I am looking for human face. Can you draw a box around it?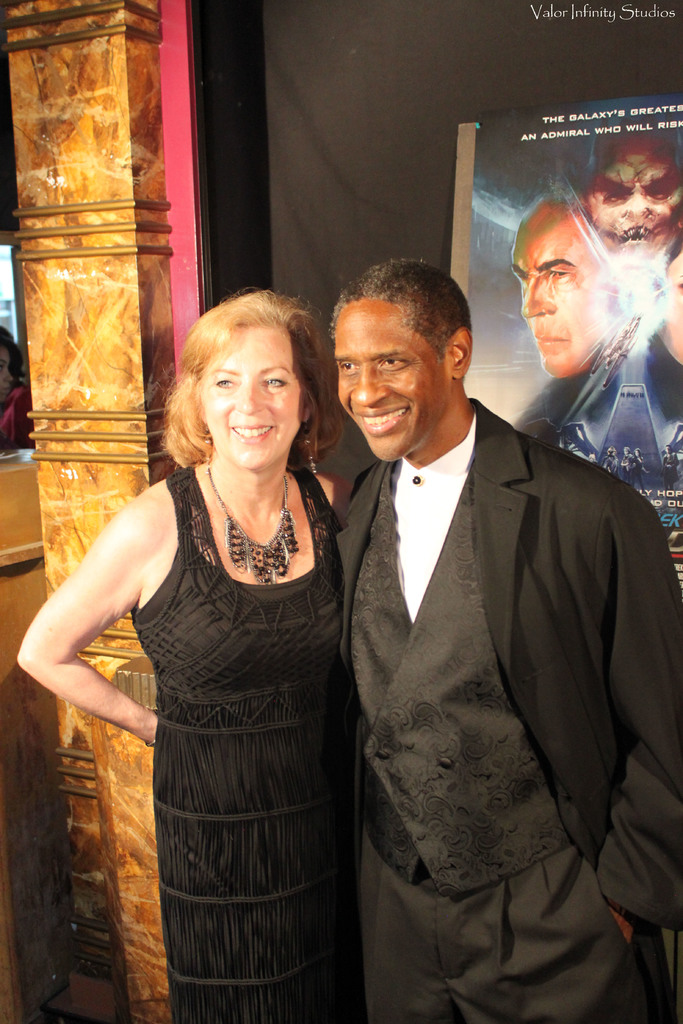
Sure, the bounding box is (507,223,614,373).
